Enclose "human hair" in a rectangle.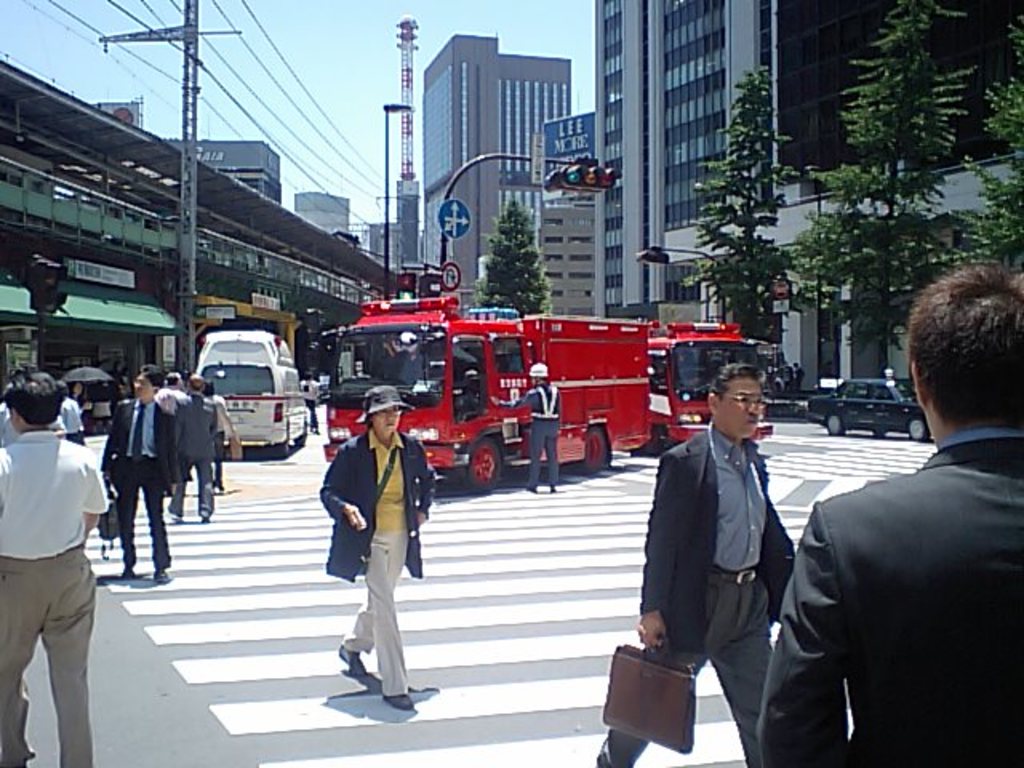
(902, 261, 1022, 434).
